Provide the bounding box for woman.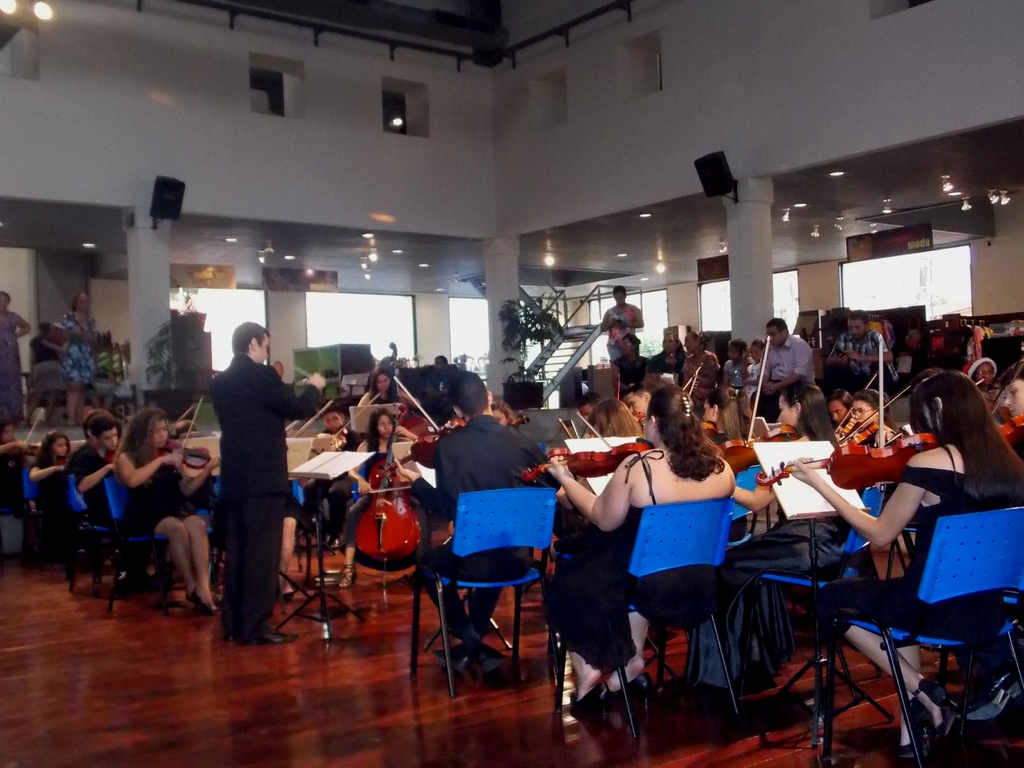
116,408,220,614.
